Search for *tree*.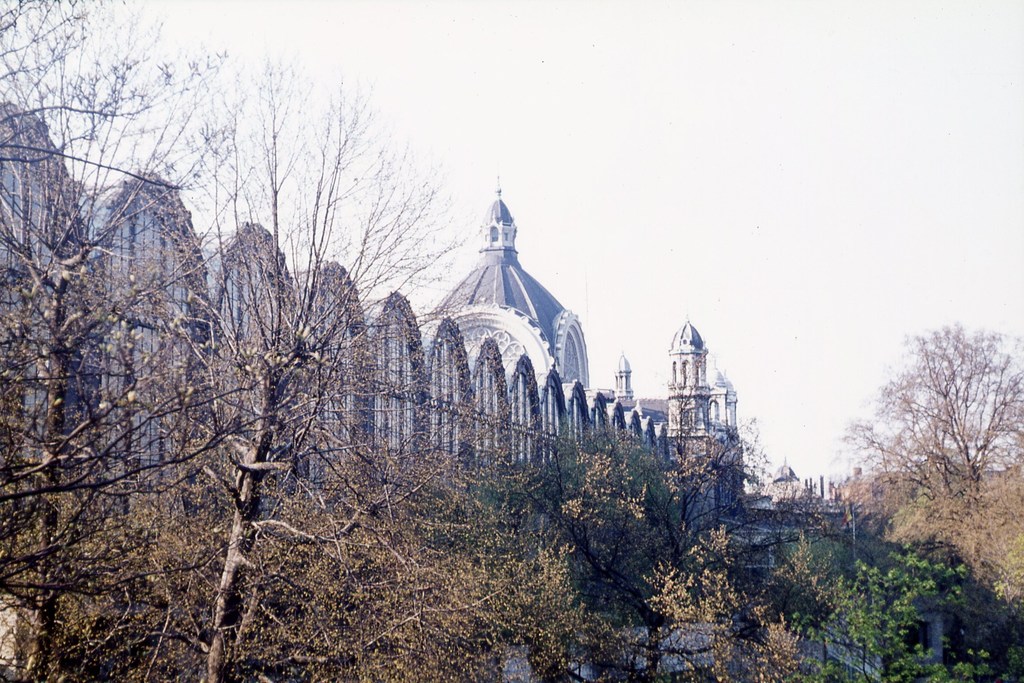
Found at x1=39 y1=393 x2=610 y2=682.
